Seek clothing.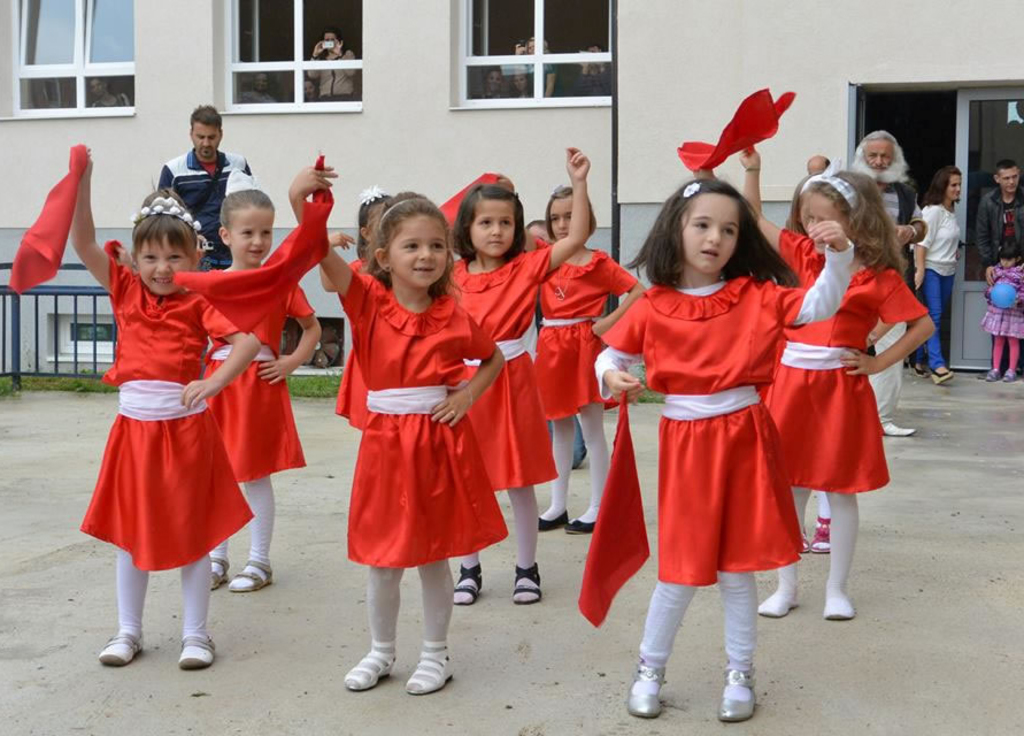
bbox=[340, 268, 514, 561].
